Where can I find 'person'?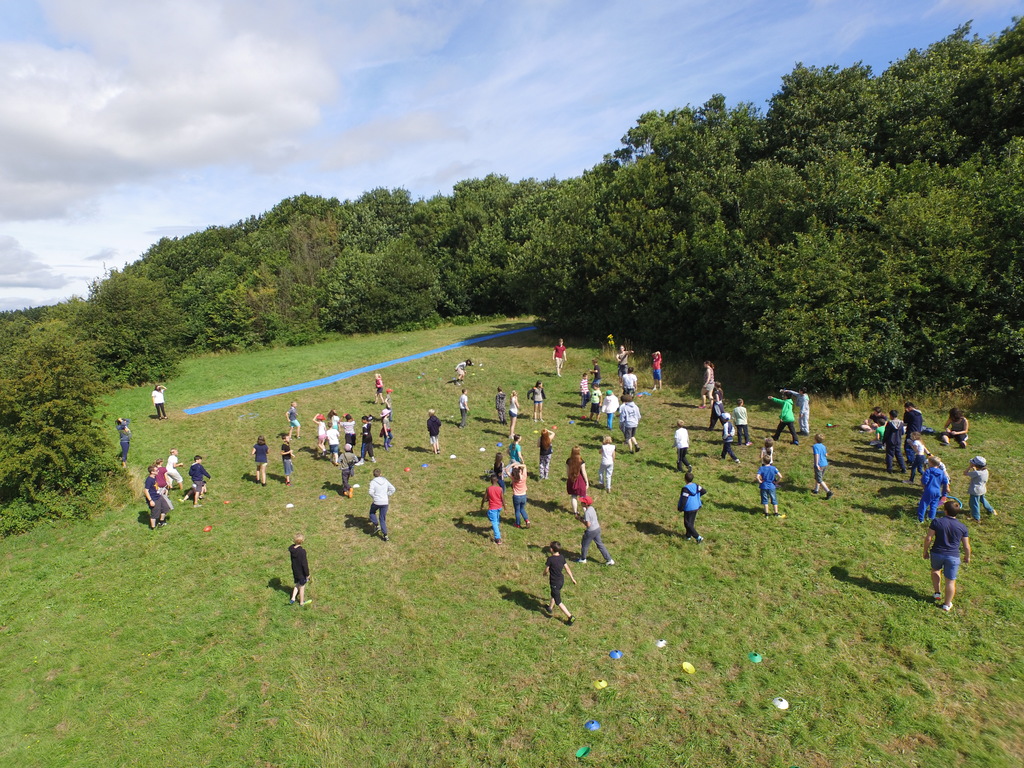
You can find it at detection(310, 412, 327, 456).
